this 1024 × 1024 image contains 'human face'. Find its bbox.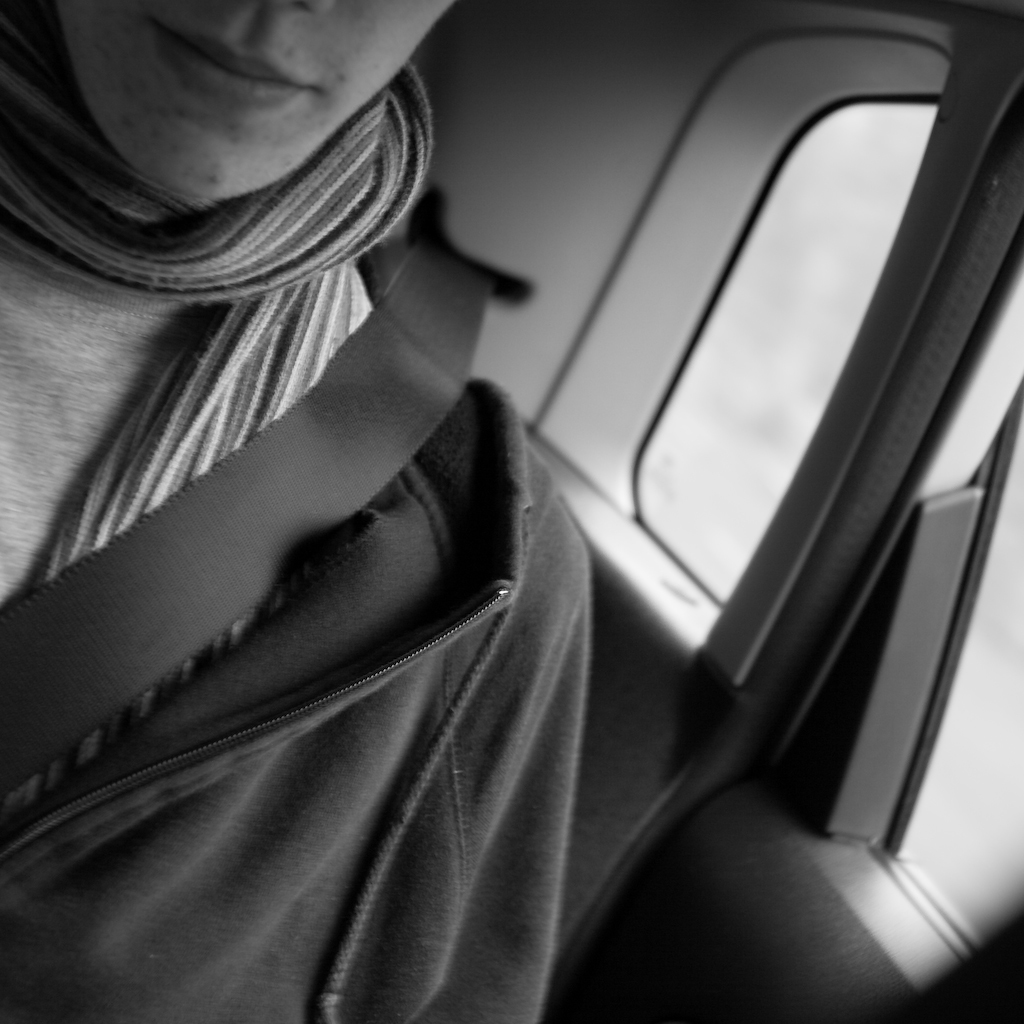
box(43, 0, 479, 220).
